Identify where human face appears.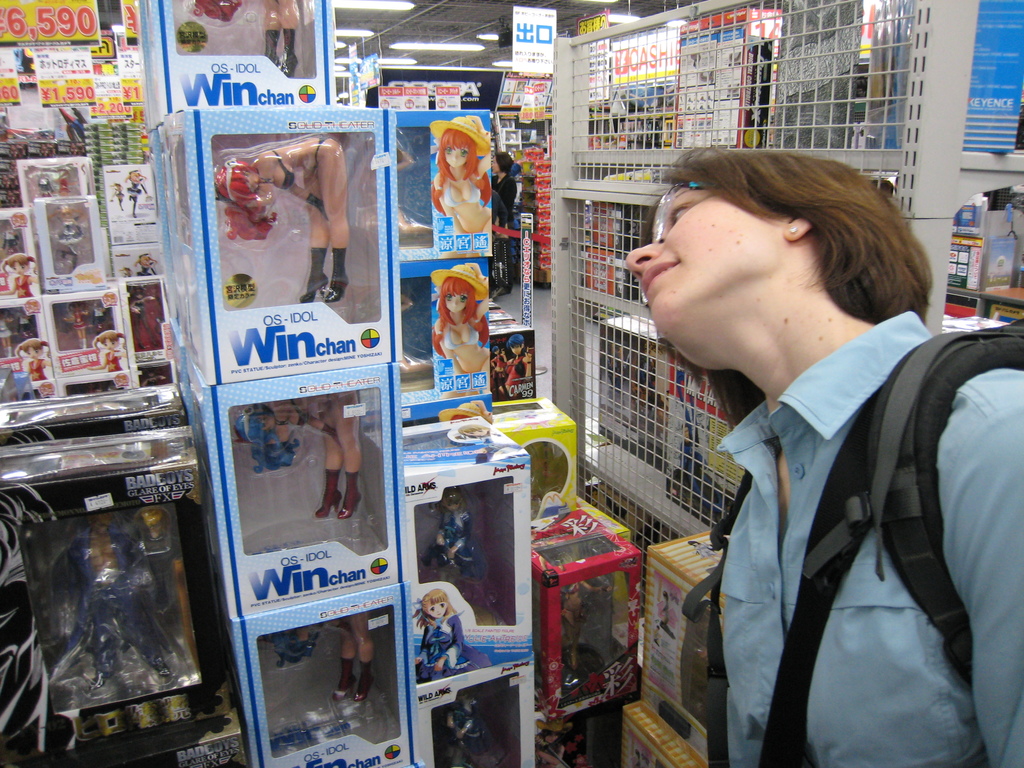
Appears at bbox(444, 145, 468, 169).
